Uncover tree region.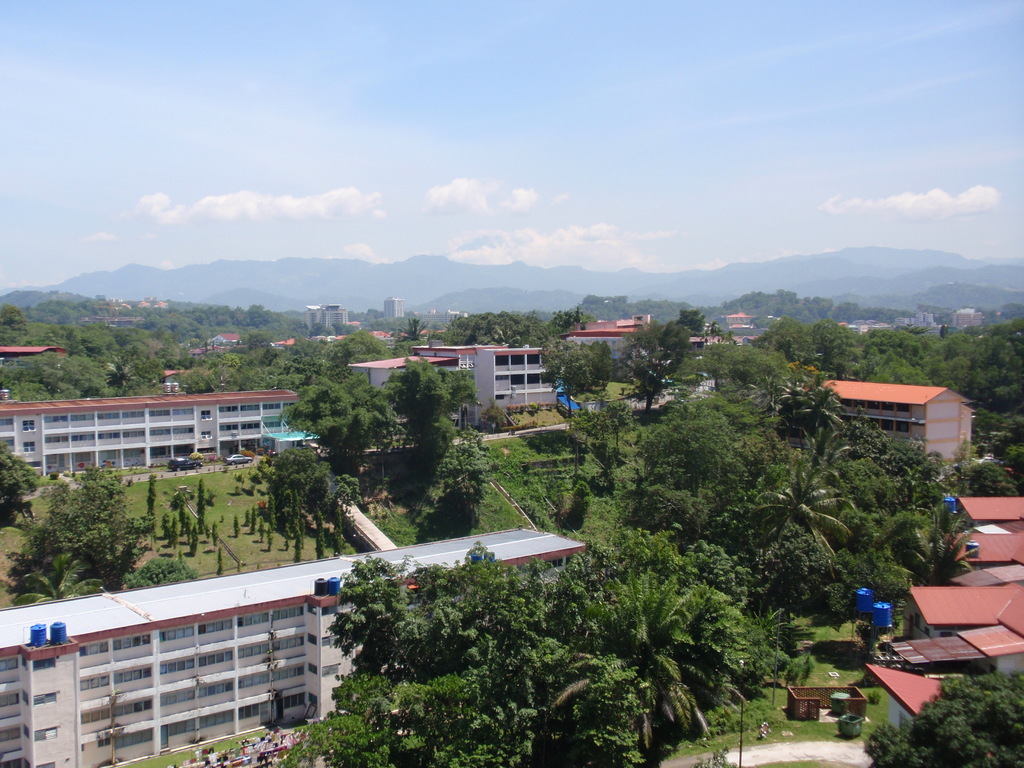
Uncovered: Rect(855, 669, 1023, 767).
